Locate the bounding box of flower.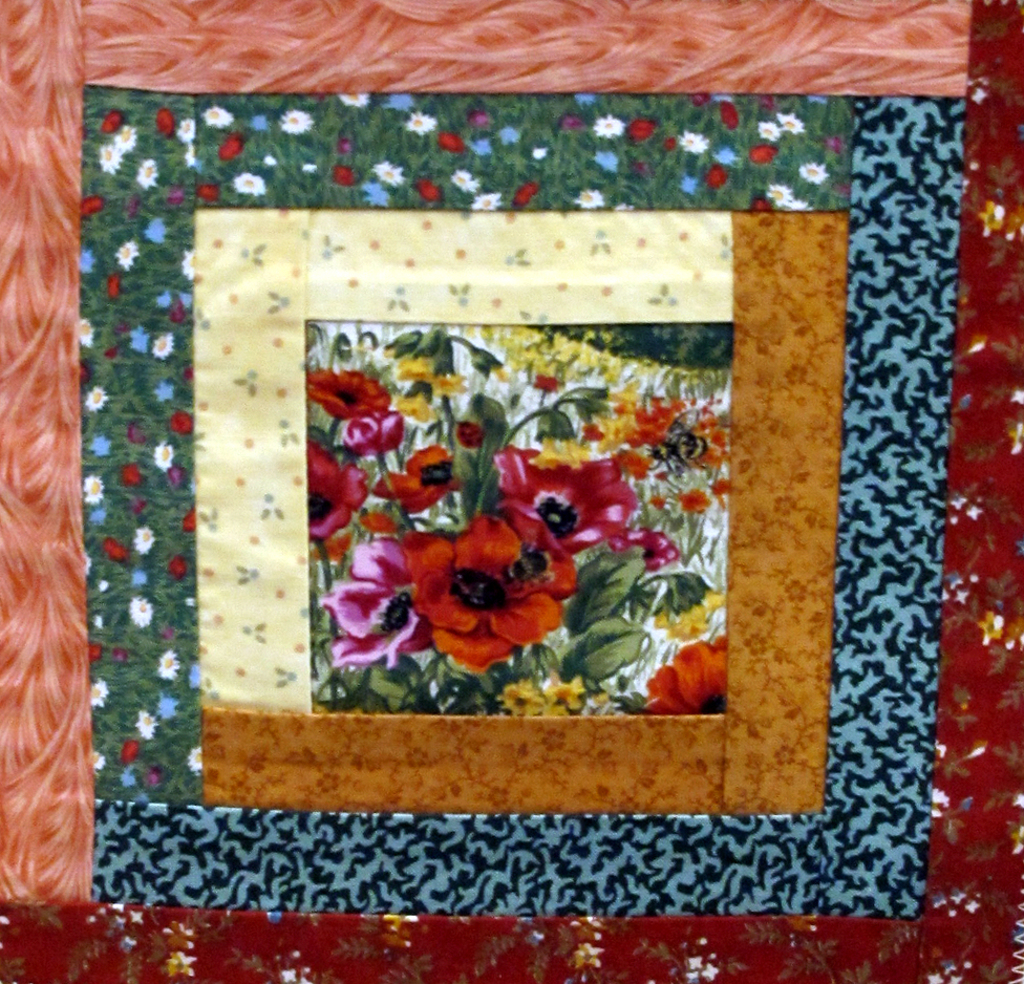
Bounding box: select_region(495, 125, 520, 147).
